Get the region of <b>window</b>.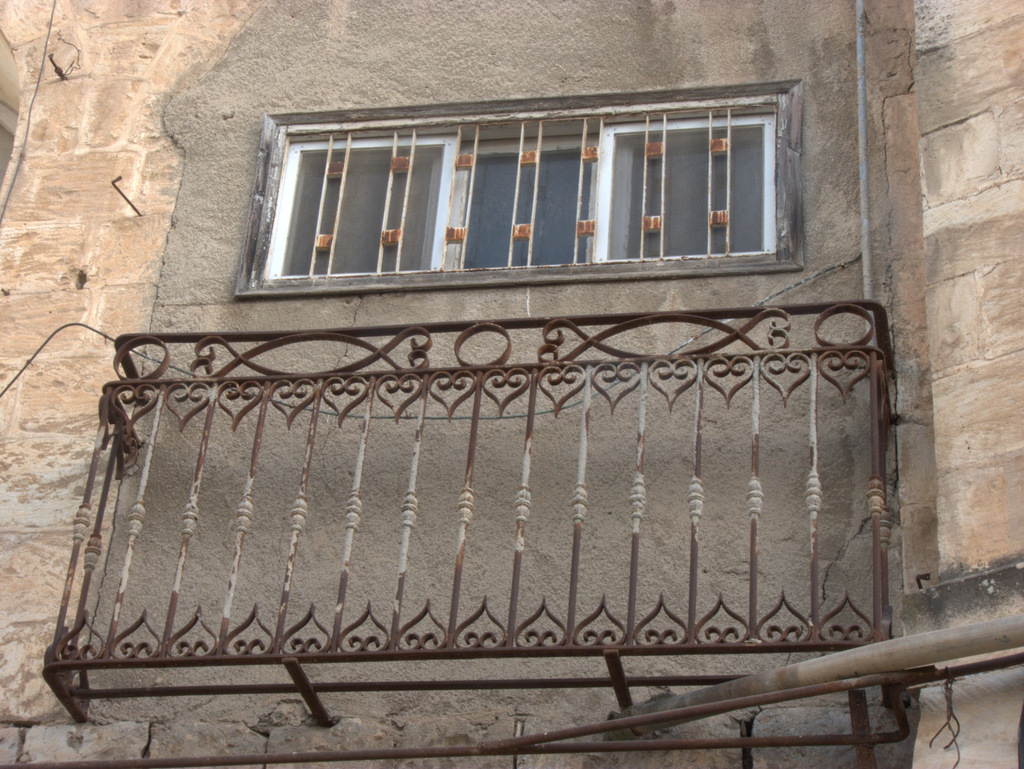
(233,76,800,301).
